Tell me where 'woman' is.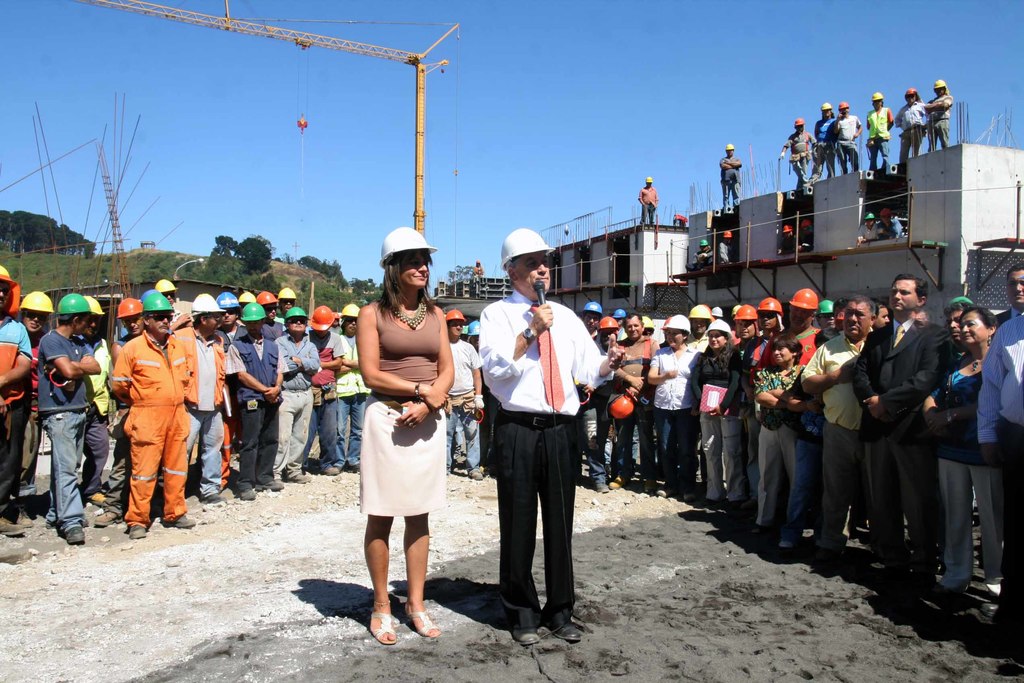
'woman' is at select_region(648, 311, 700, 504).
